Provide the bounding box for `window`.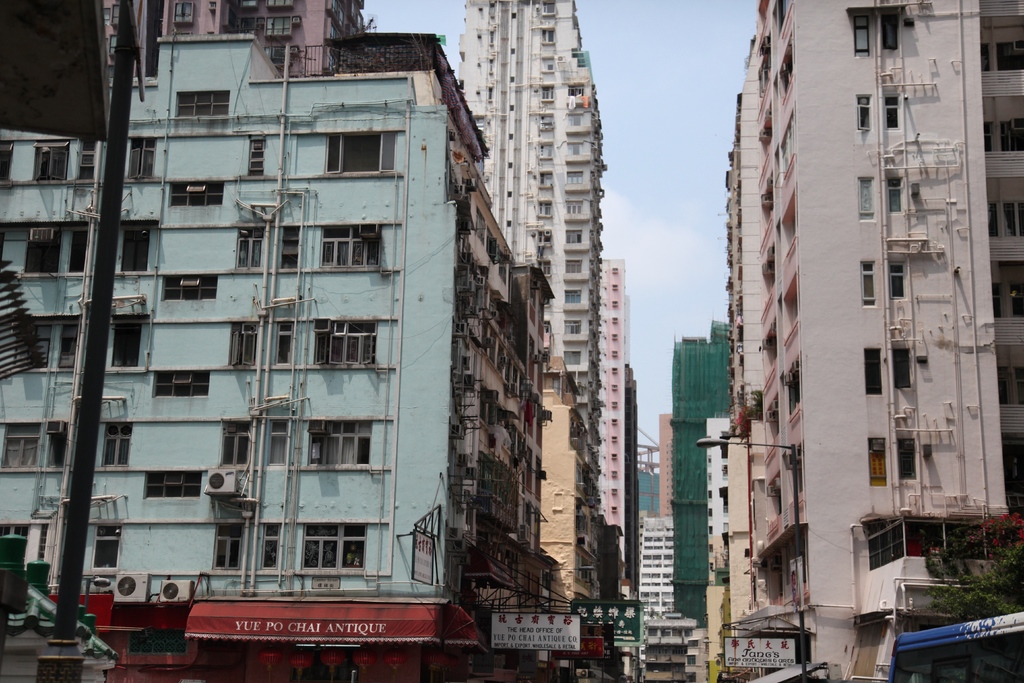
[175, 91, 229, 117].
